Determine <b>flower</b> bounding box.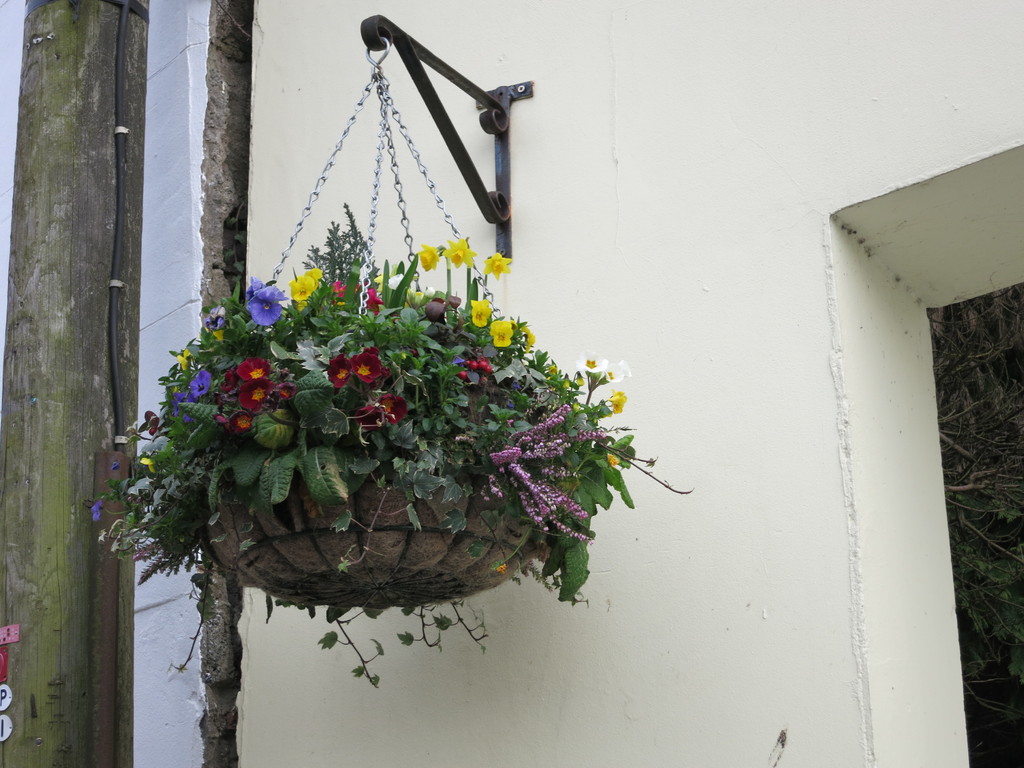
Determined: <bbox>170, 389, 192, 420</bbox>.
